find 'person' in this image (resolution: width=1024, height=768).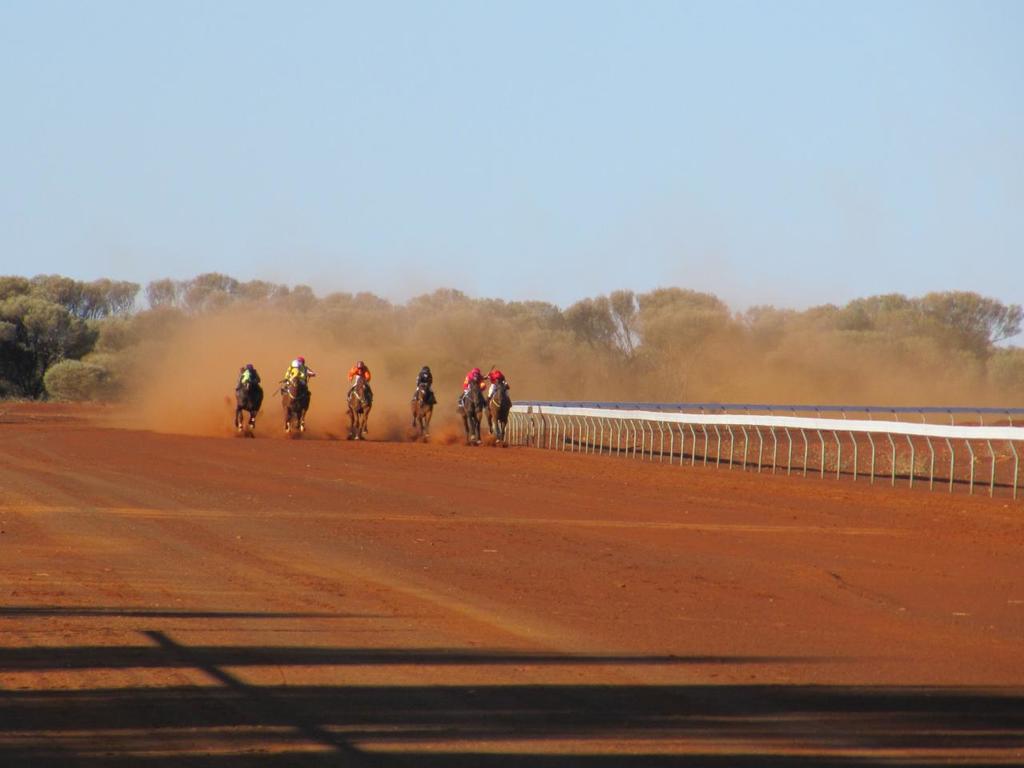
pyautogui.locateOnScreen(457, 366, 486, 406).
